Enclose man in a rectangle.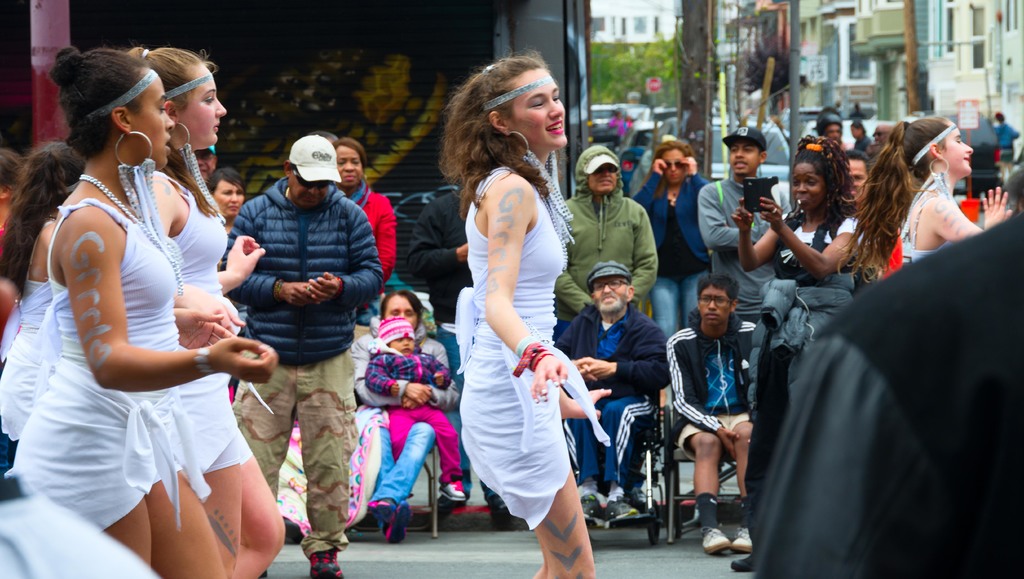
[x1=552, y1=260, x2=672, y2=525].
